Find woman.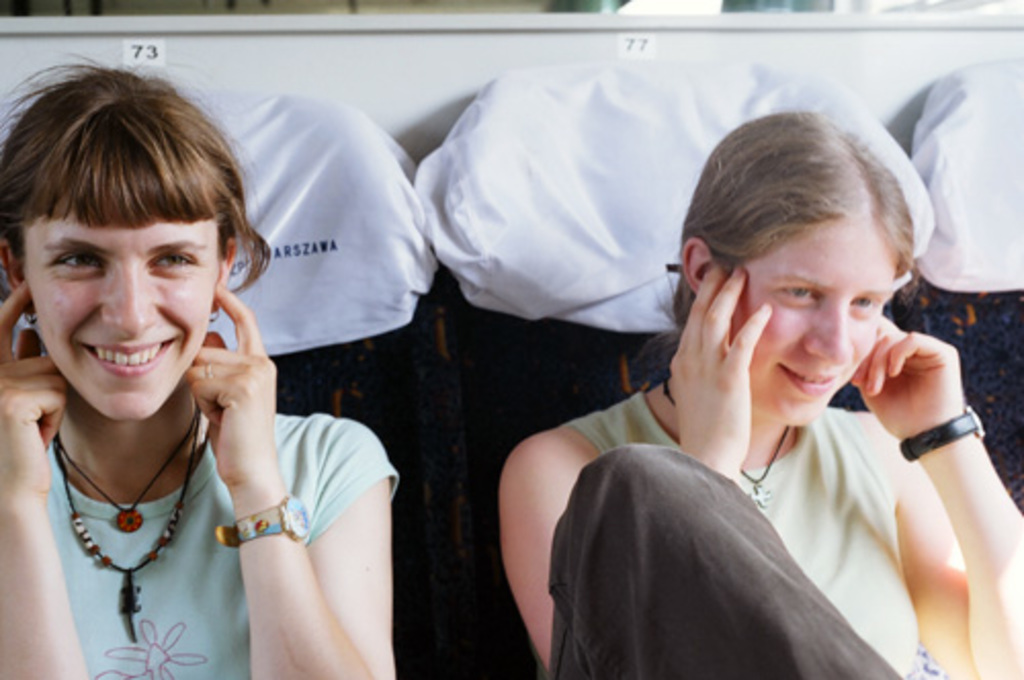
bbox(8, 51, 381, 672).
